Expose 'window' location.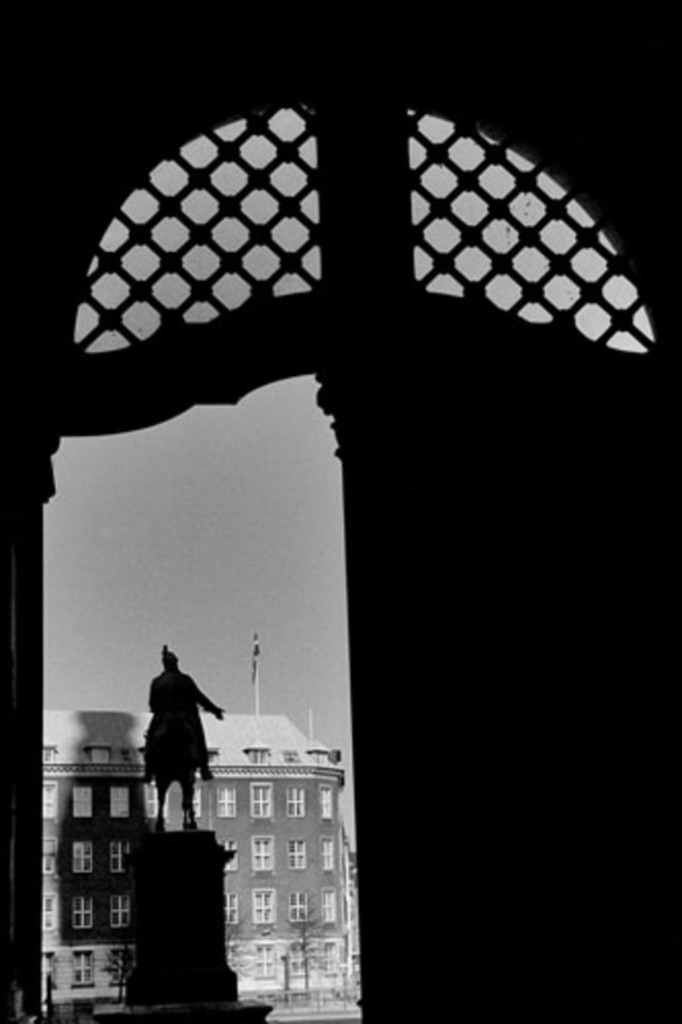
Exposed at [79, 744, 108, 768].
